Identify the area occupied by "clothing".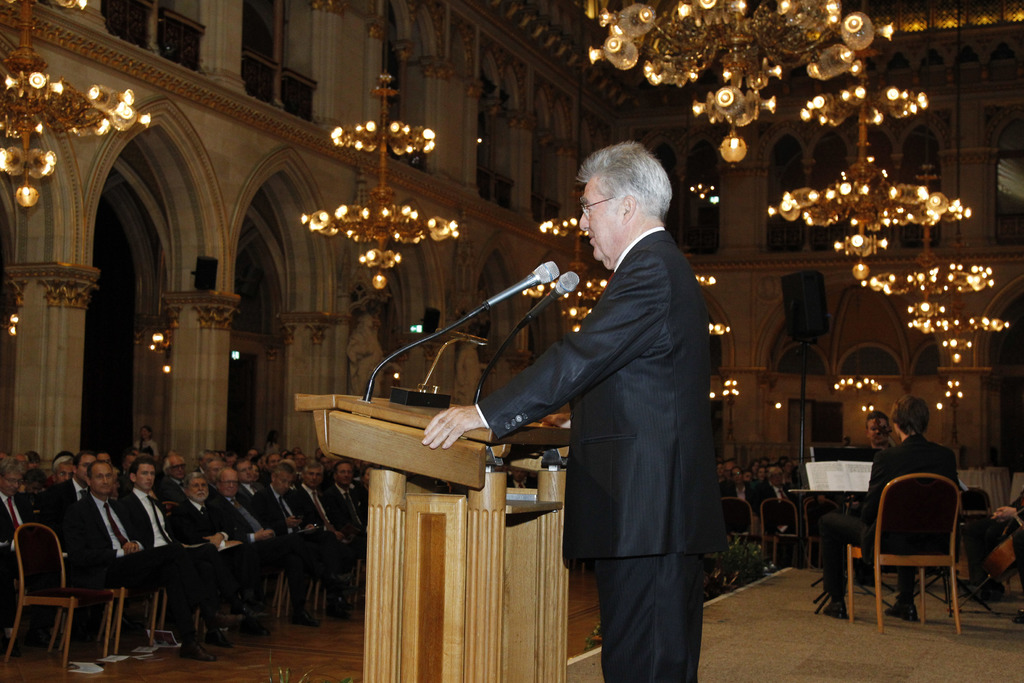
Area: (x1=483, y1=230, x2=718, y2=682).
